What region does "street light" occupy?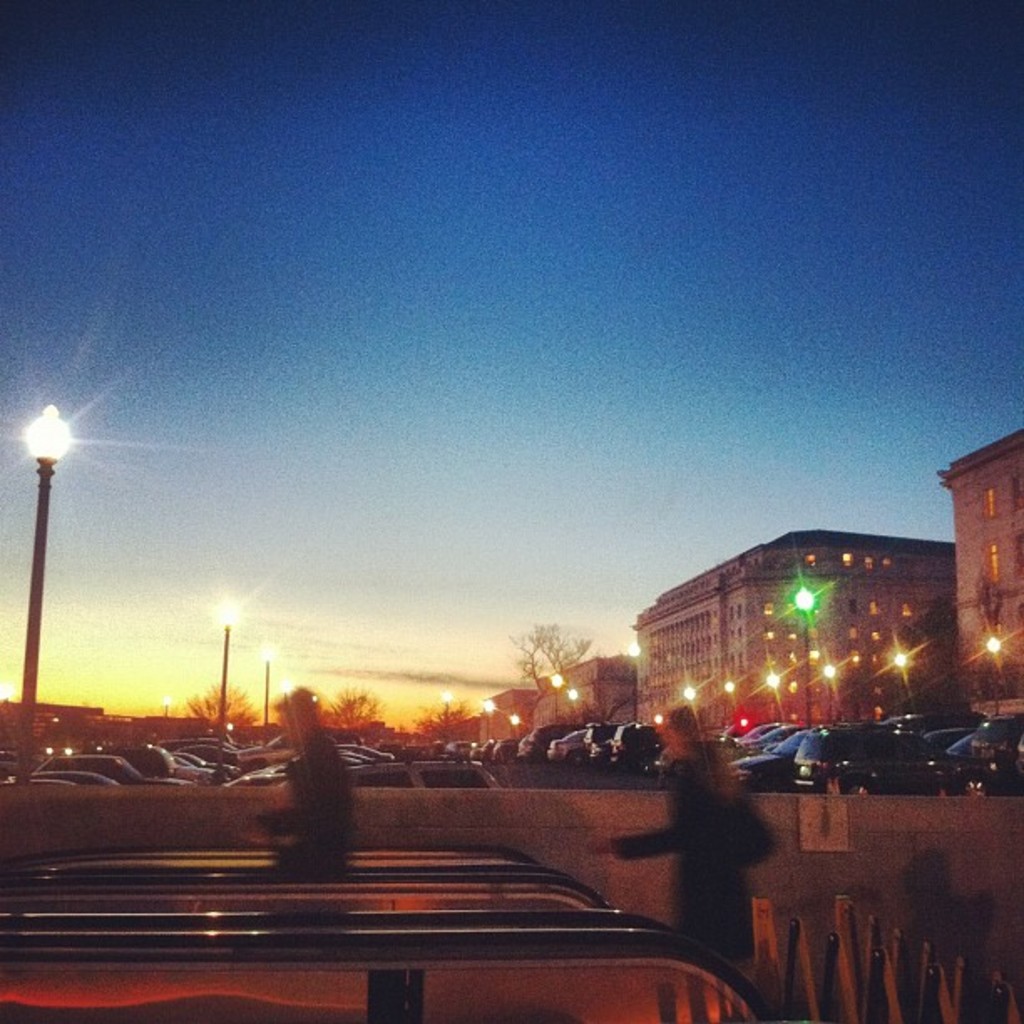
<region>258, 636, 274, 726</region>.
